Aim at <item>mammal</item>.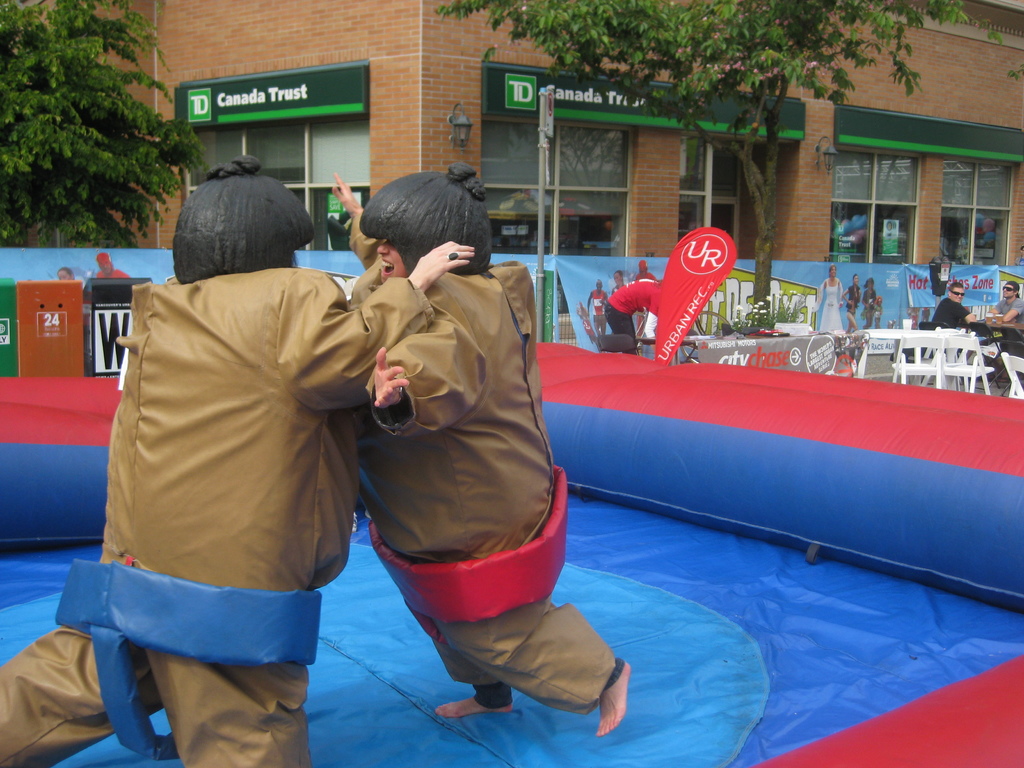
Aimed at bbox=[934, 282, 975, 332].
